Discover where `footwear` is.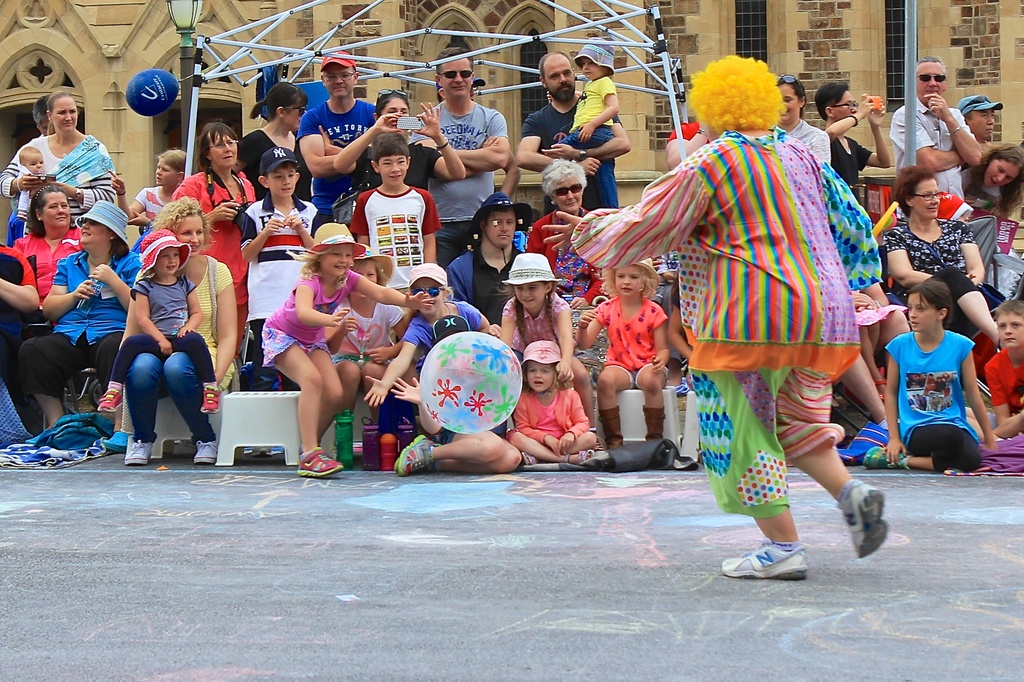
Discovered at BBox(95, 387, 122, 415).
